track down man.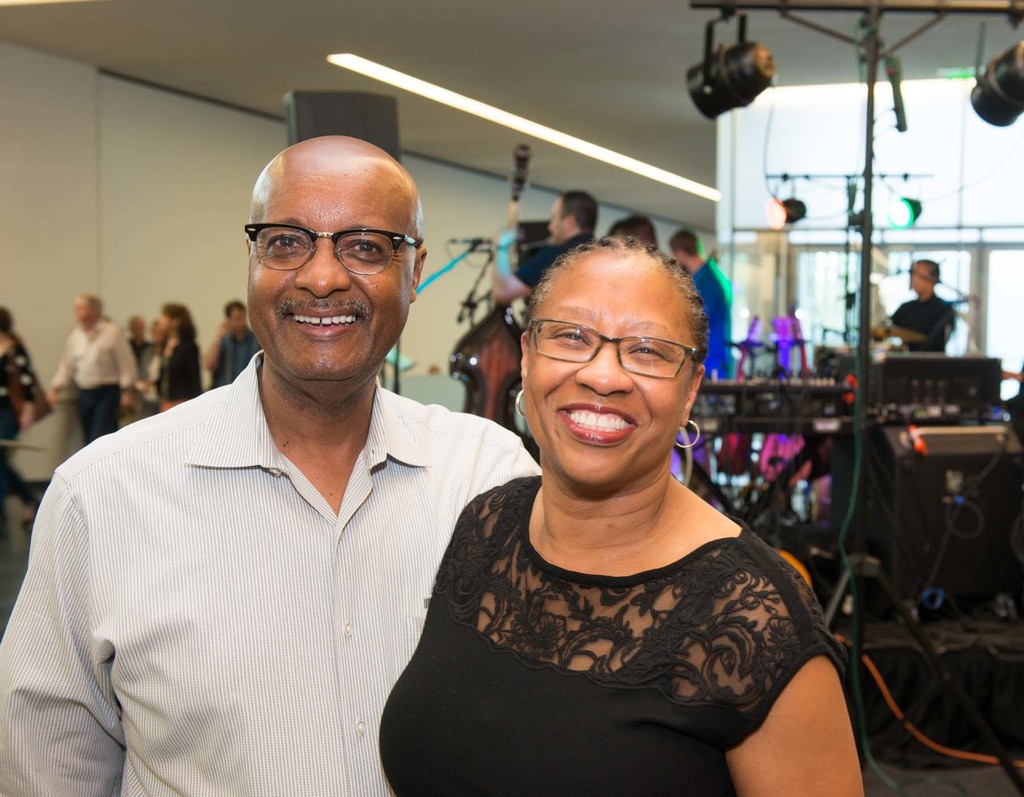
Tracked to region(870, 255, 948, 357).
